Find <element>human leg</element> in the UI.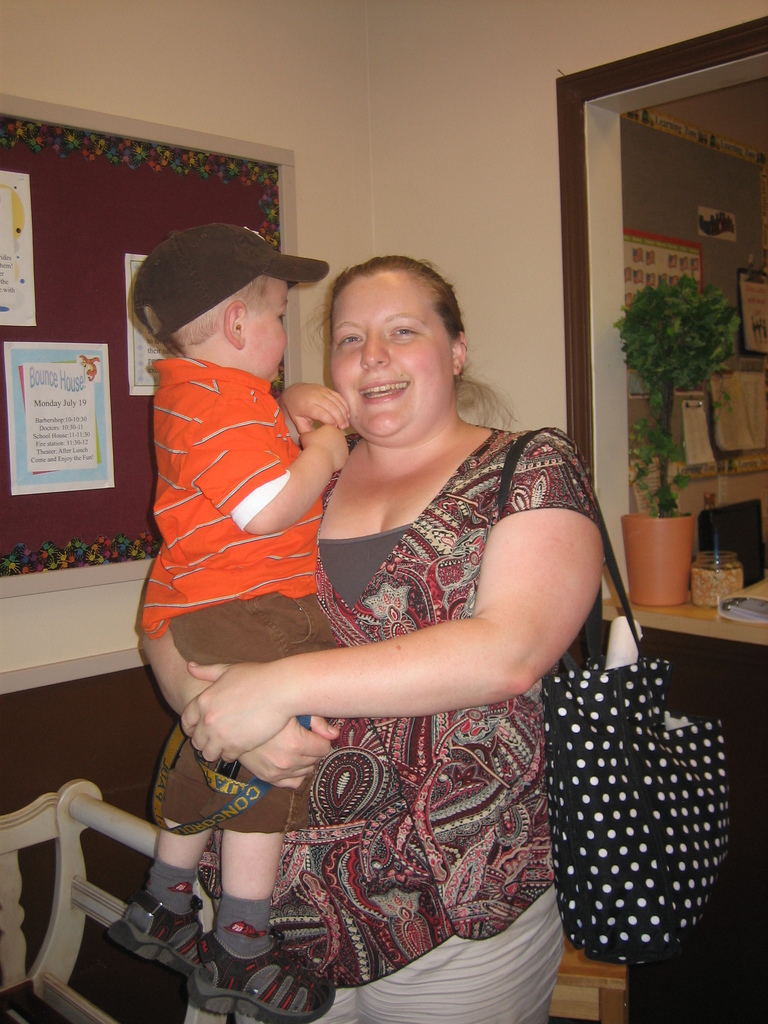
UI element at pyautogui.locateOnScreen(200, 837, 322, 1012).
